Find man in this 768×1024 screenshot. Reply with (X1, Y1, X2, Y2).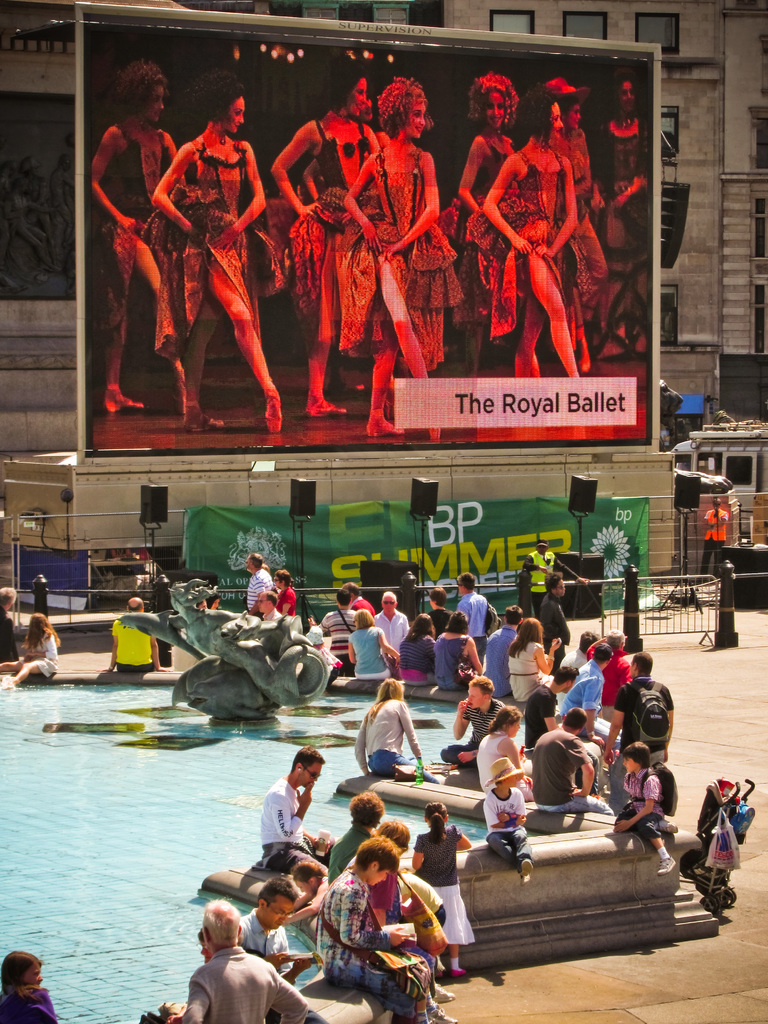
(373, 591, 409, 652).
